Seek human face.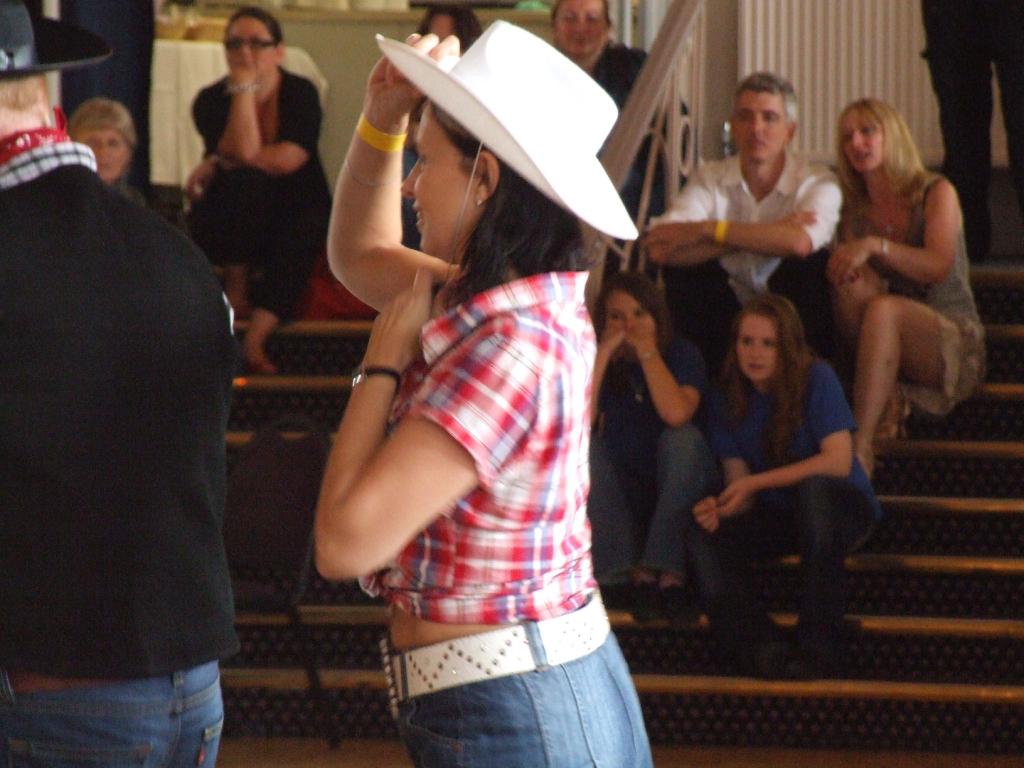
l=842, t=109, r=883, b=171.
